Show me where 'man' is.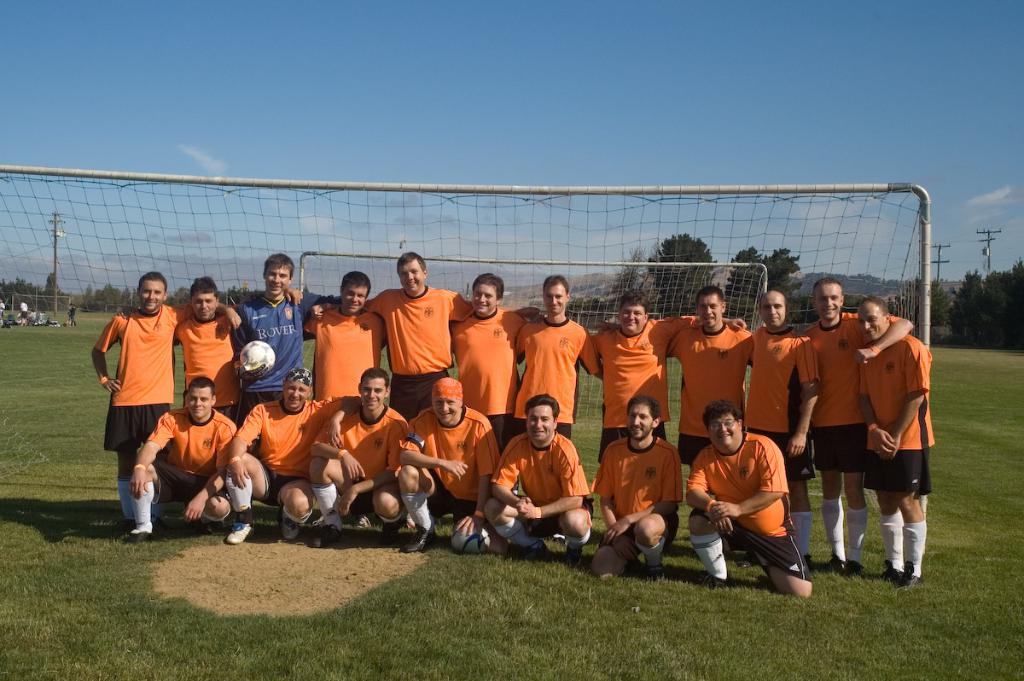
'man' is at region(125, 377, 236, 541).
